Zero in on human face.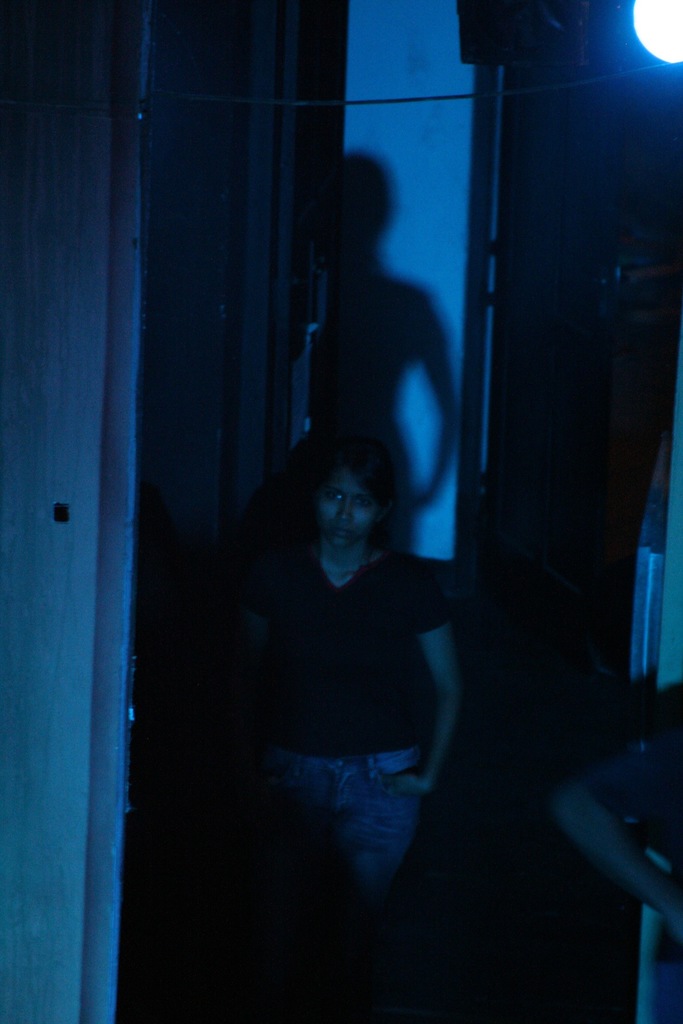
Zeroed in: 317/475/380/555.
